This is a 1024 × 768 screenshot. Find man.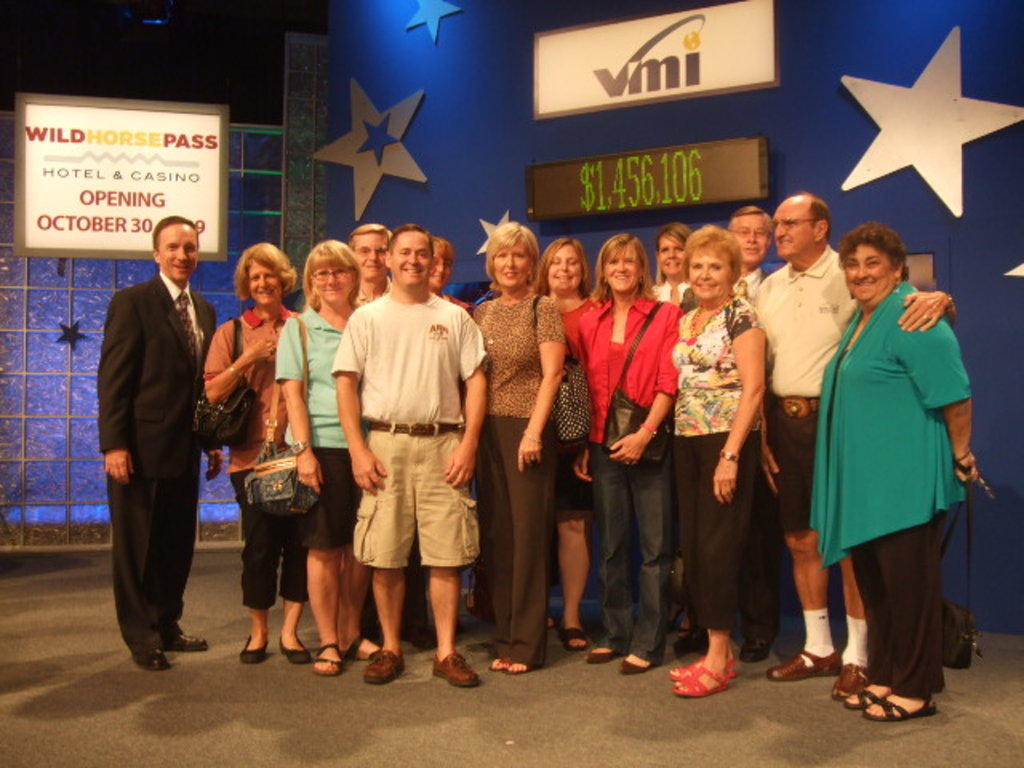
Bounding box: [314,214,480,690].
